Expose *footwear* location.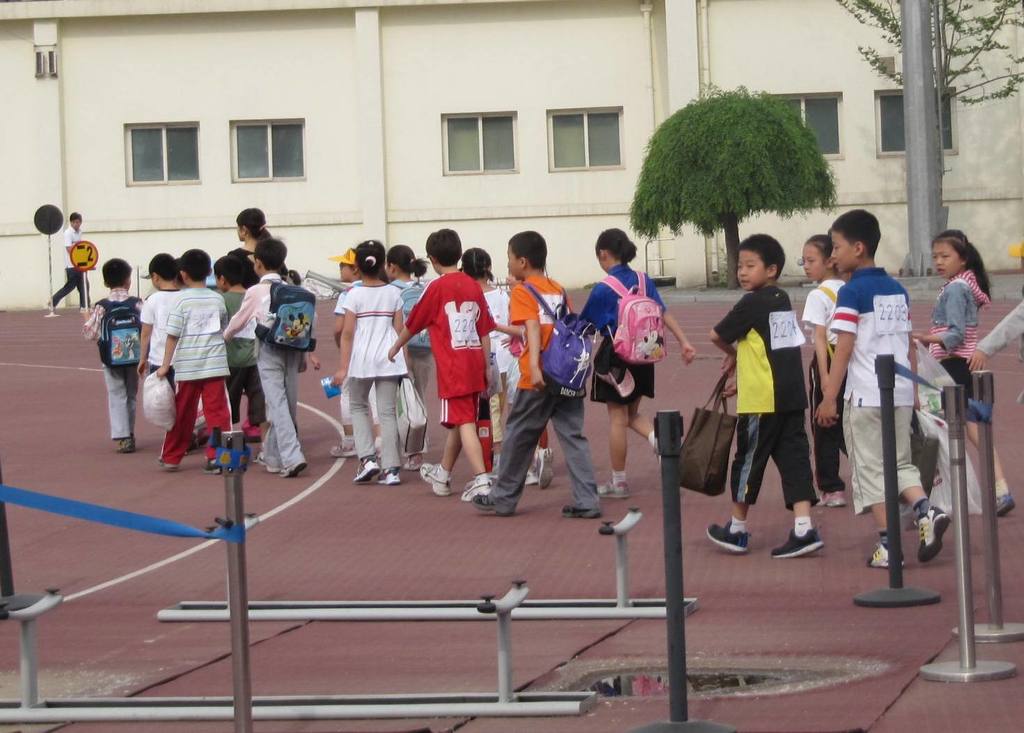
Exposed at 590:472:629:509.
